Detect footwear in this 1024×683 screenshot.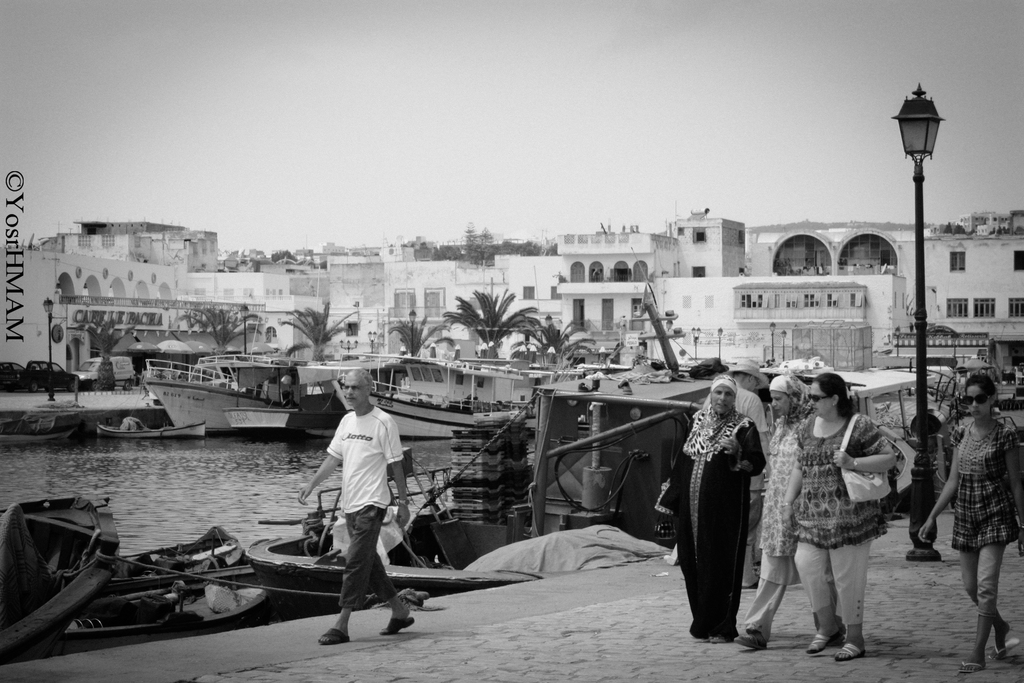
Detection: 374,611,413,633.
